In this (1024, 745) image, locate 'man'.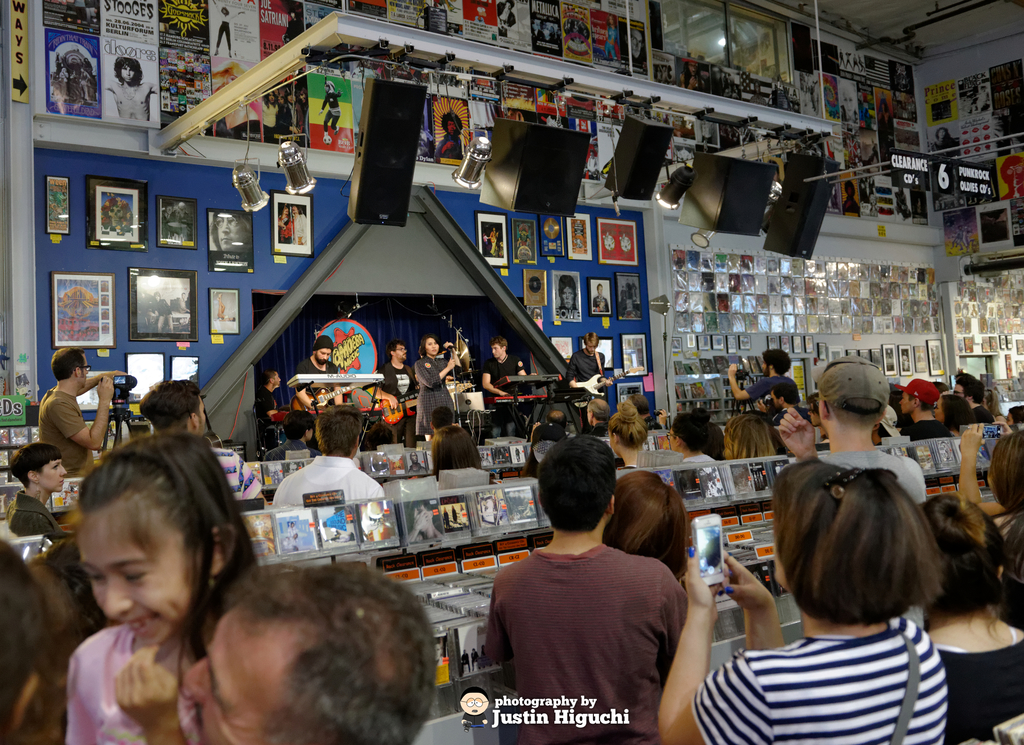
Bounding box: <bbox>24, 342, 134, 482</bbox>.
